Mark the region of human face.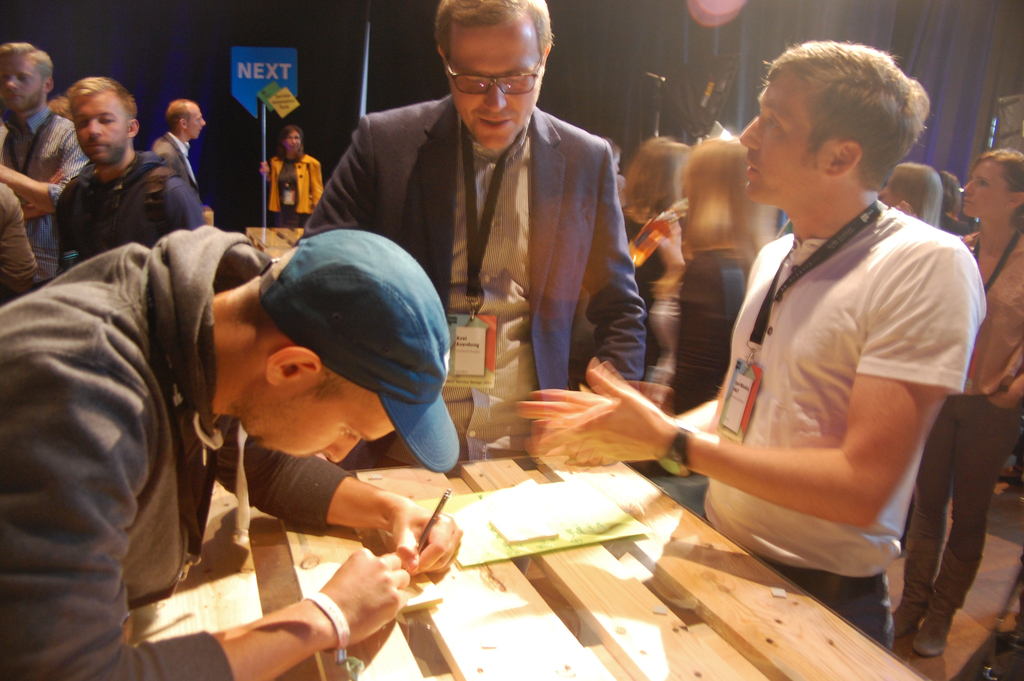
Region: box(72, 94, 127, 161).
